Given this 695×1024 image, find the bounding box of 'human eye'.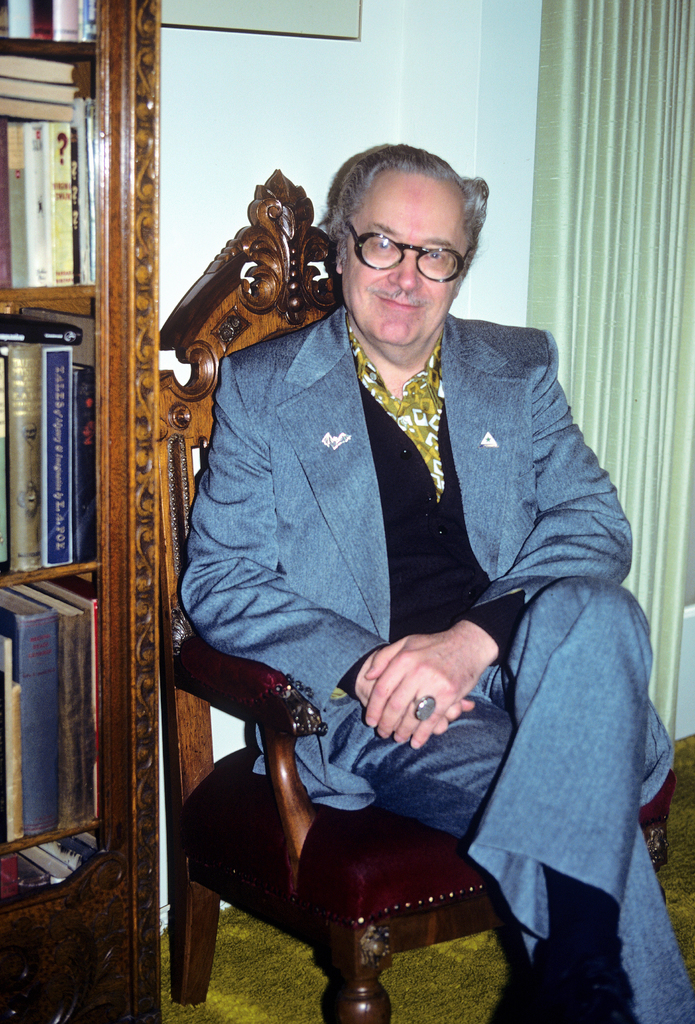
bbox=[425, 252, 447, 264].
